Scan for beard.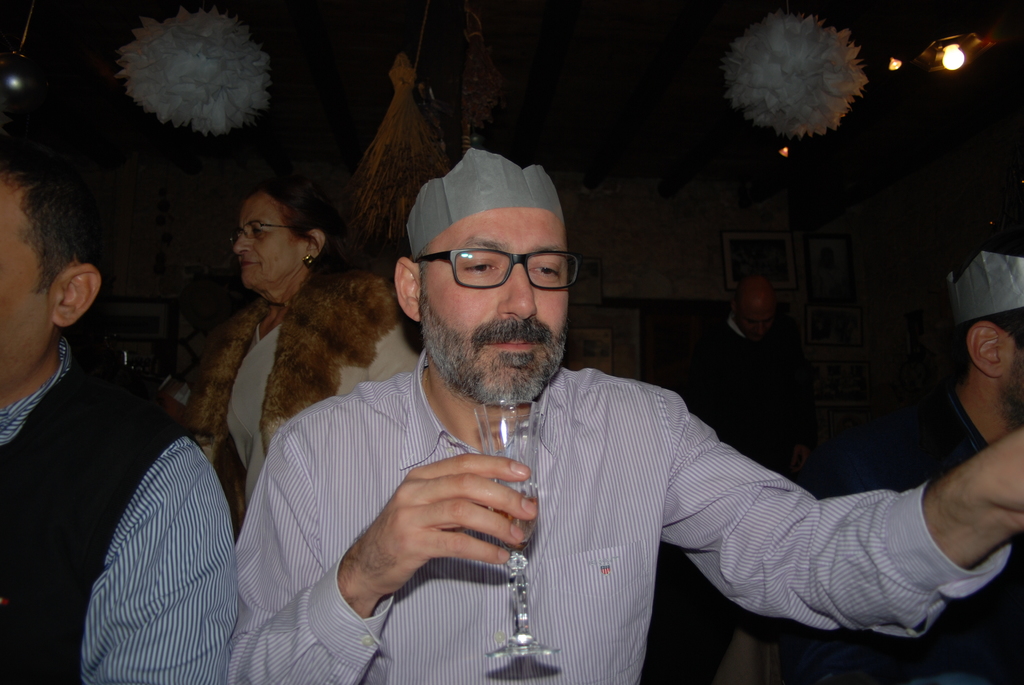
Scan result: x1=1000, y1=347, x2=1023, y2=427.
